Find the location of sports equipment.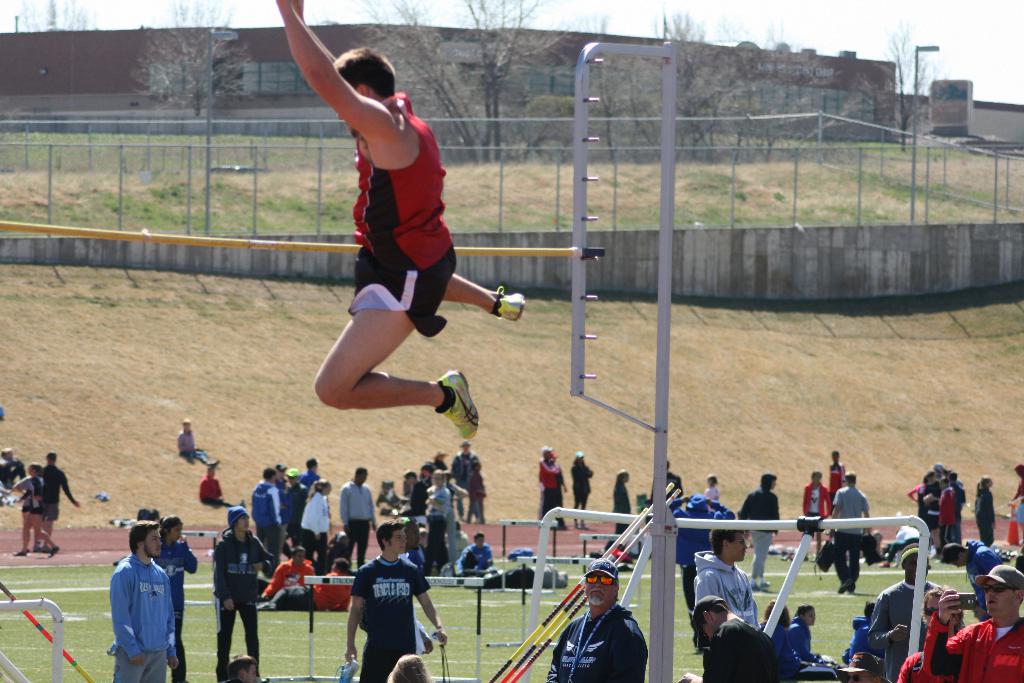
Location: bbox=[490, 284, 521, 320].
